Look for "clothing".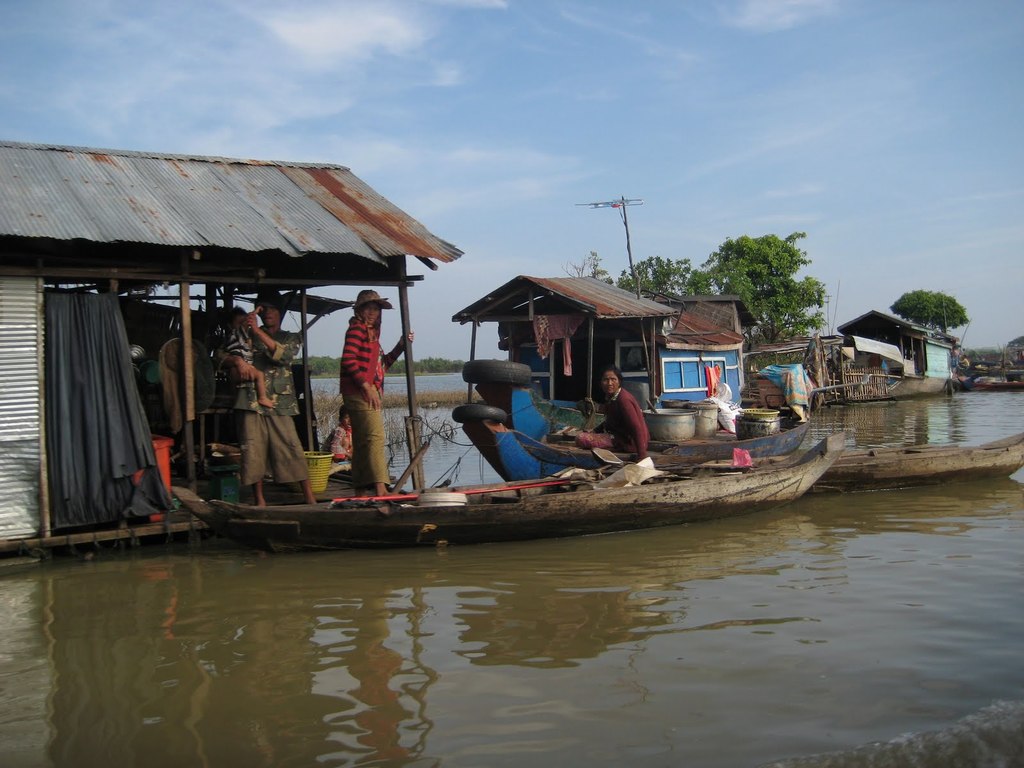
Found: x1=339, y1=317, x2=404, y2=489.
